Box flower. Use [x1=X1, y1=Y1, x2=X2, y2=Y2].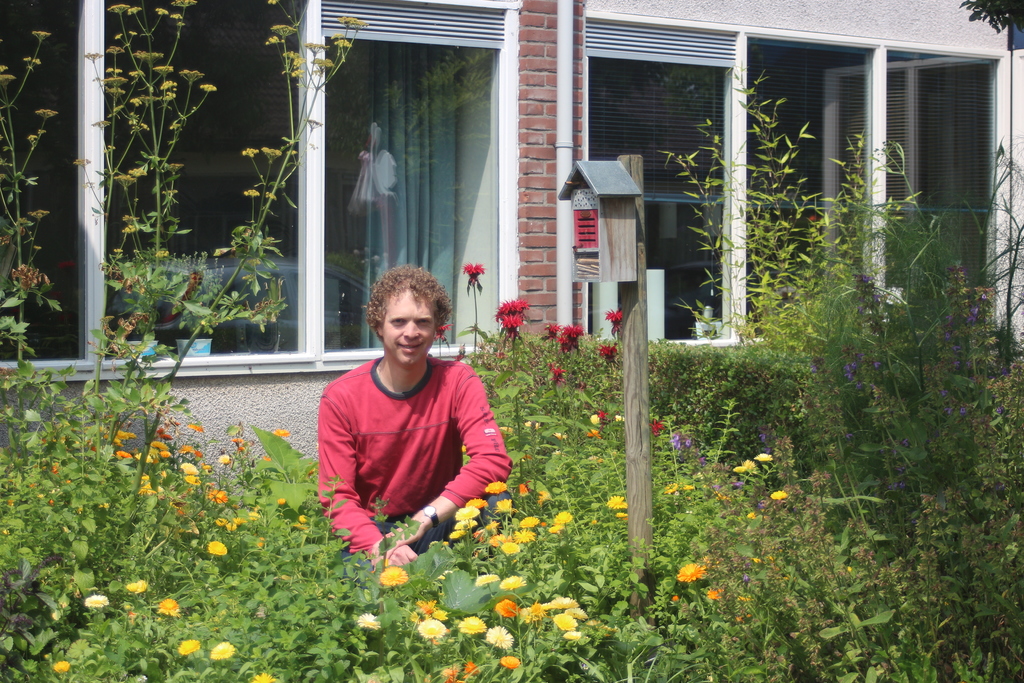
[x1=176, y1=639, x2=204, y2=658].
